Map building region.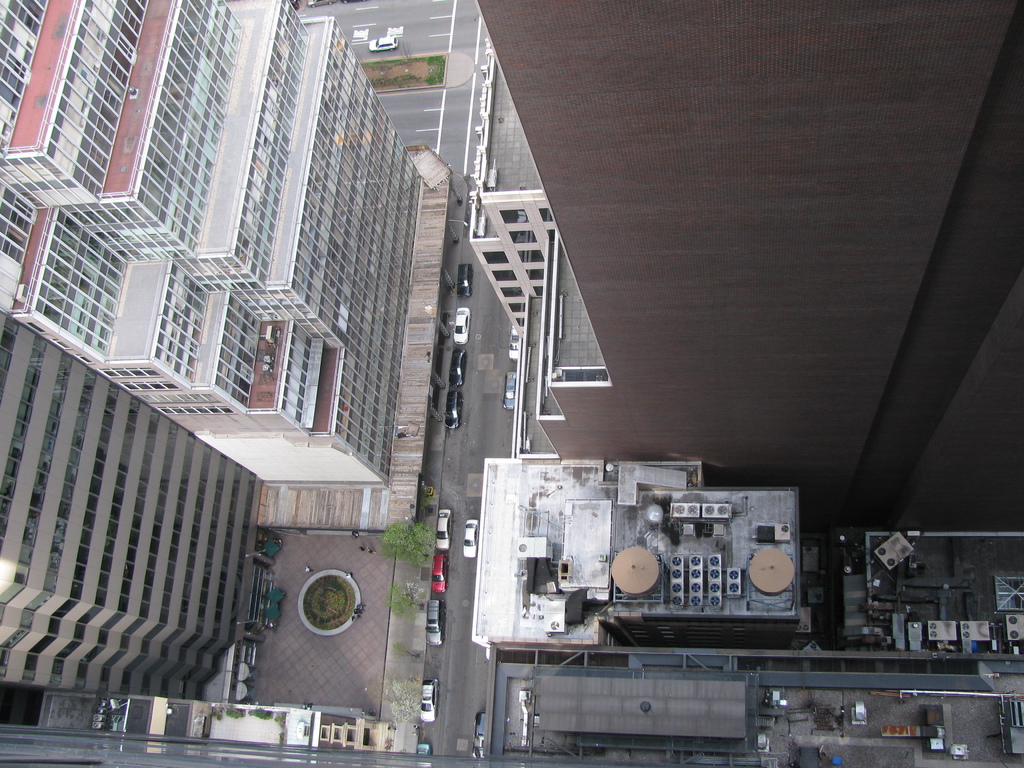
Mapped to bbox=(0, 0, 454, 535).
